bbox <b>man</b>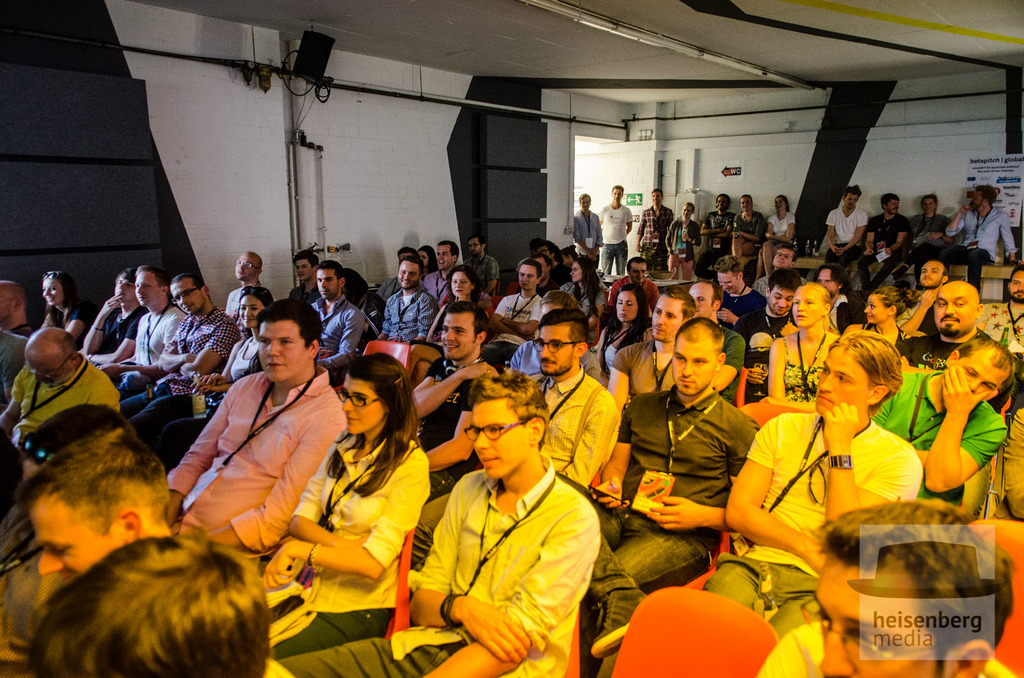
422/237/464/301
